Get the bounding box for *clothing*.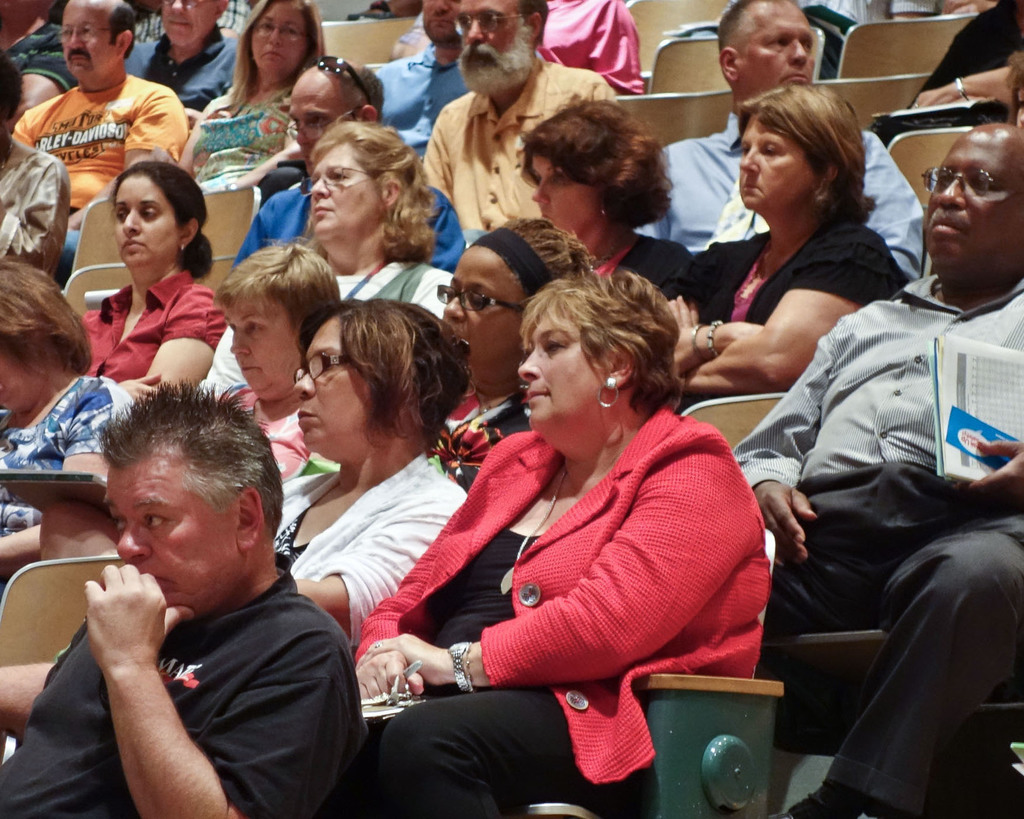
box(734, 270, 1023, 808).
